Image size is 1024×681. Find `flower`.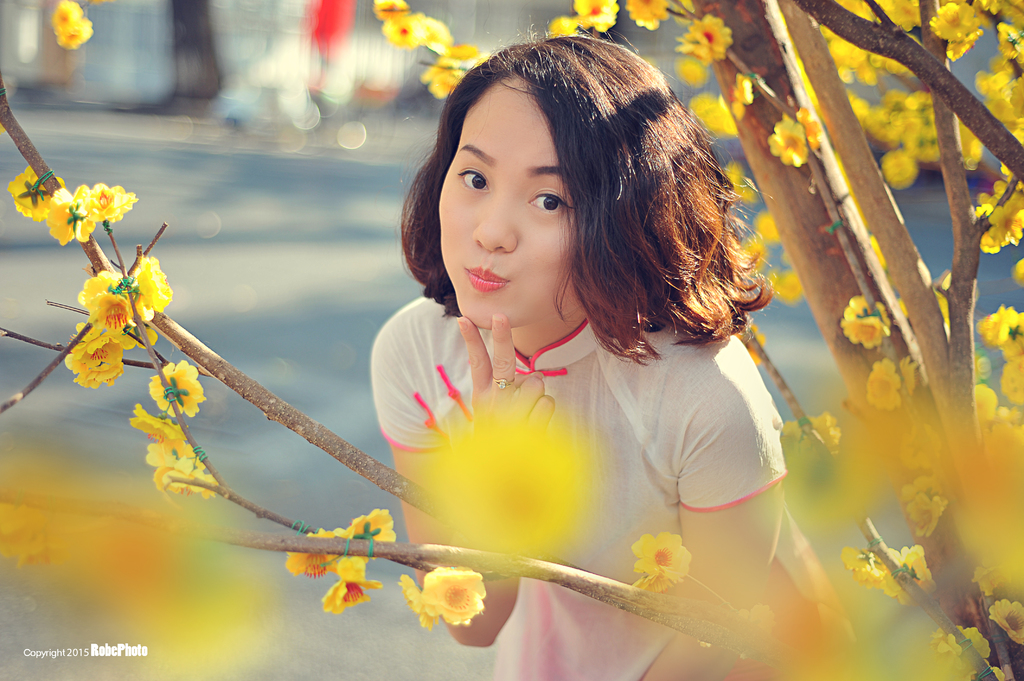
(x1=59, y1=0, x2=98, y2=56).
